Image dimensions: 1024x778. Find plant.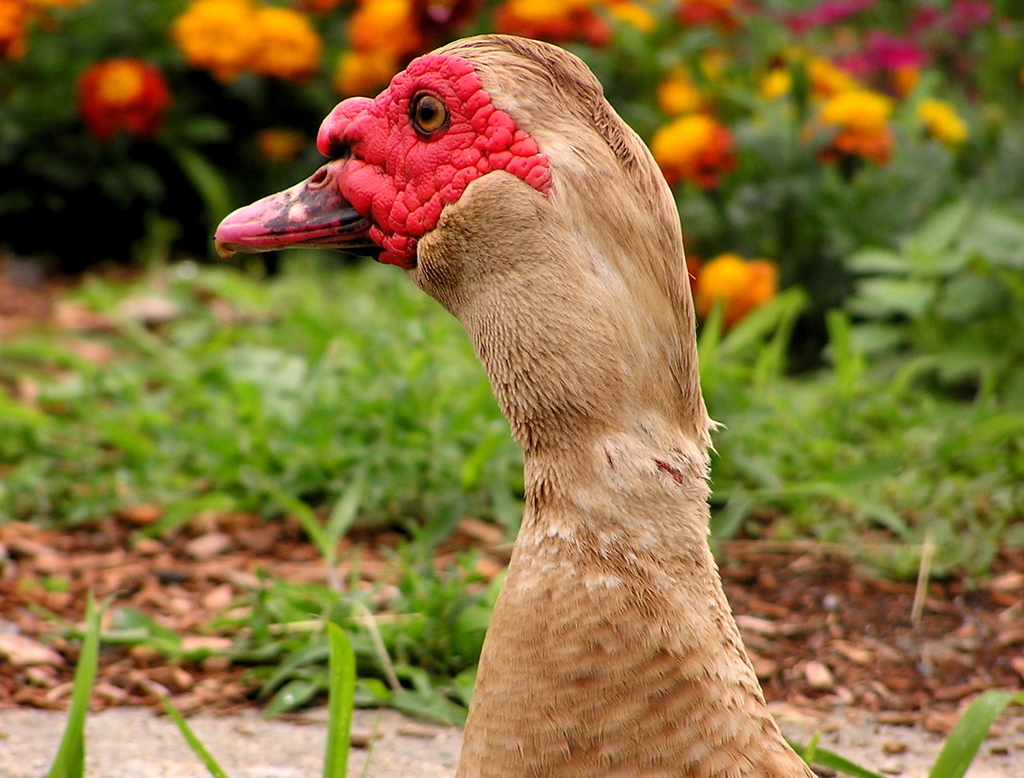
locate(0, 196, 1023, 580).
